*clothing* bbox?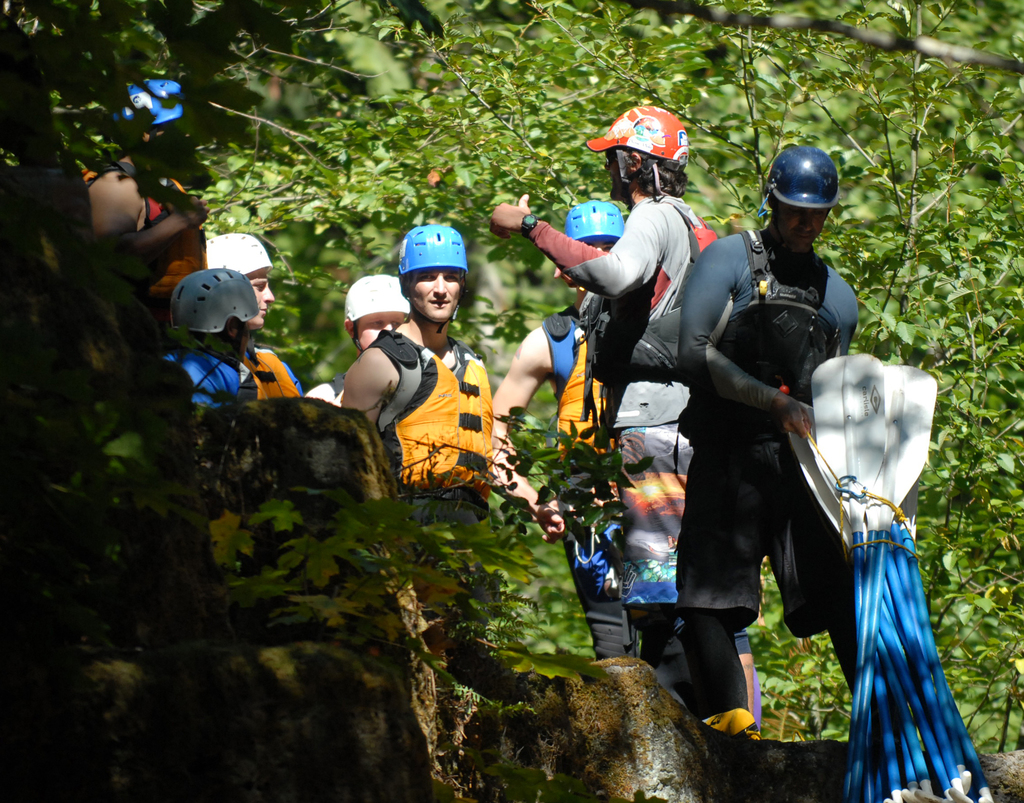
534 195 735 676
